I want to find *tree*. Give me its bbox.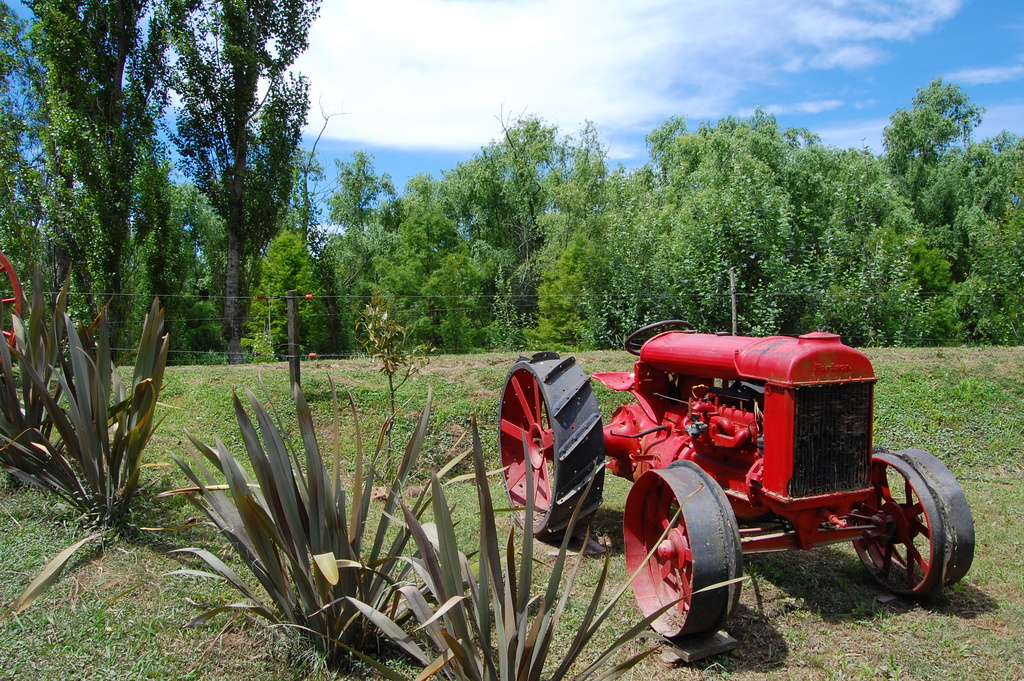
region(325, 79, 1023, 347).
